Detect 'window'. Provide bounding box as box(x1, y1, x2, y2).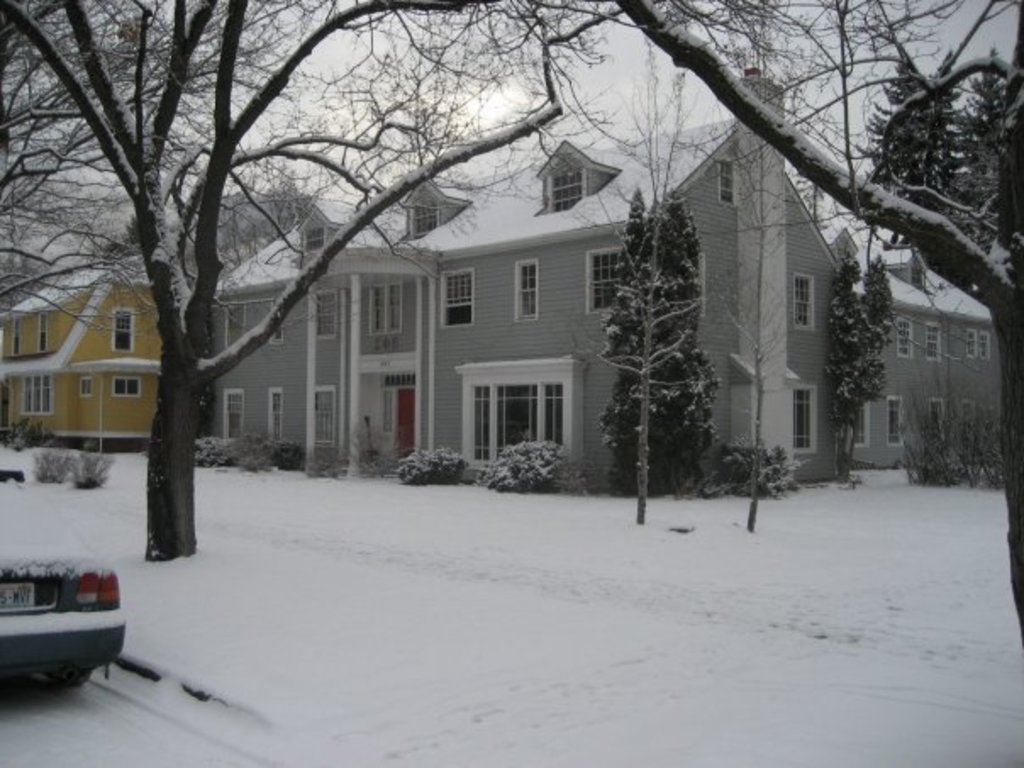
box(270, 319, 280, 344).
